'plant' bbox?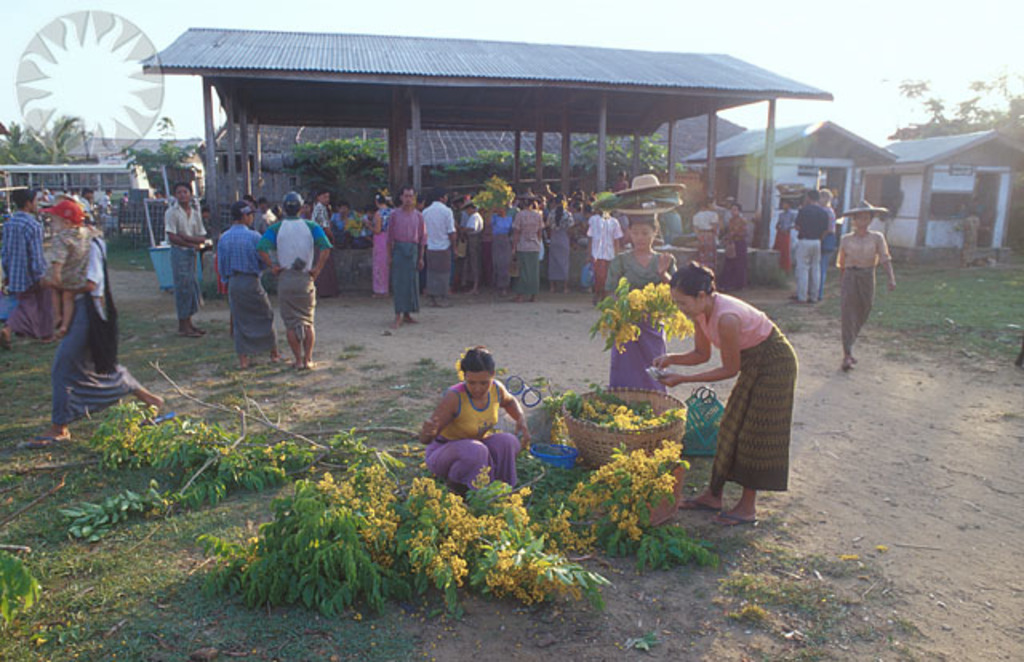
{"left": 469, "top": 179, "right": 523, "bottom": 208}
